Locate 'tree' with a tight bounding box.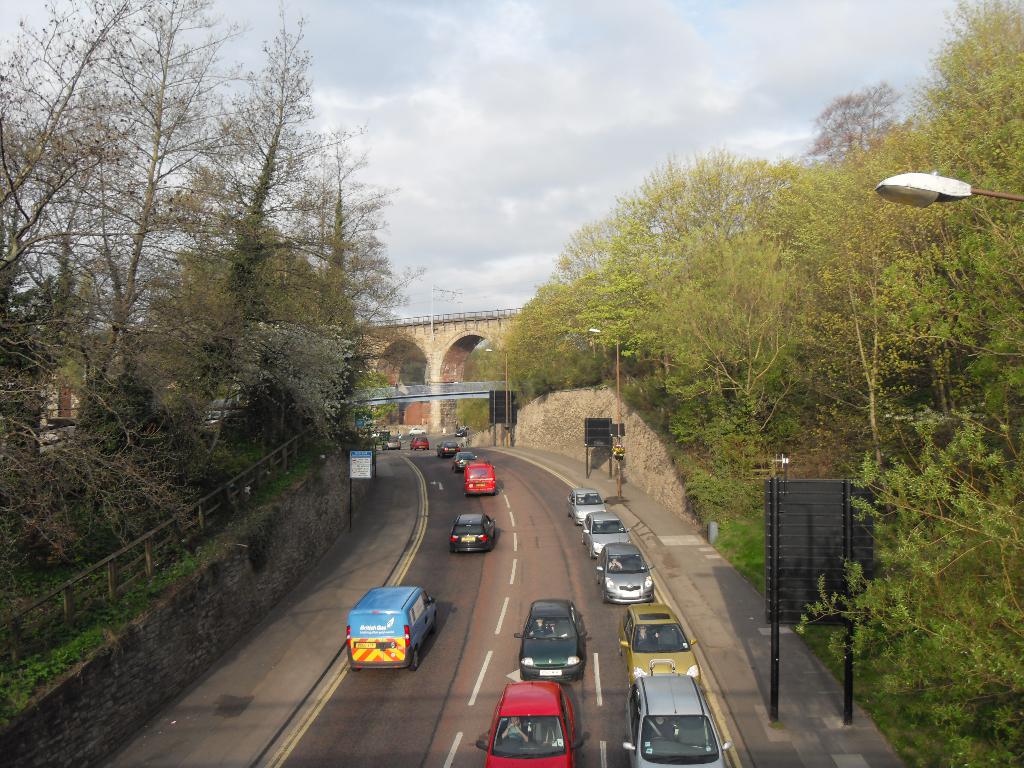
select_region(0, 0, 162, 561).
